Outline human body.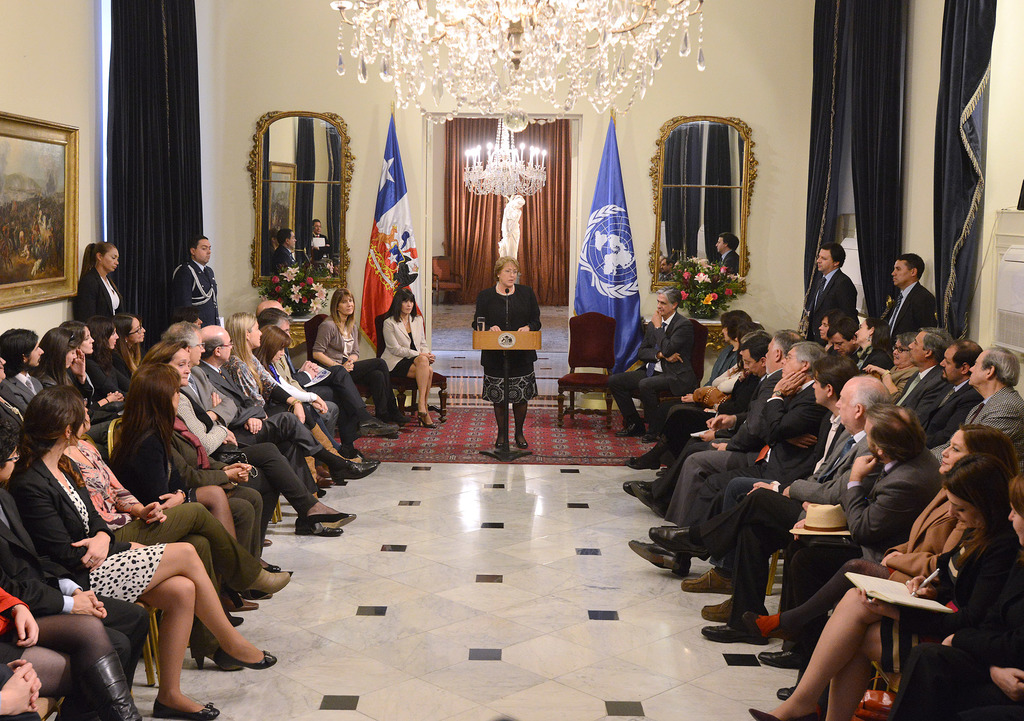
Outline: bbox=[609, 314, 699, 442].
